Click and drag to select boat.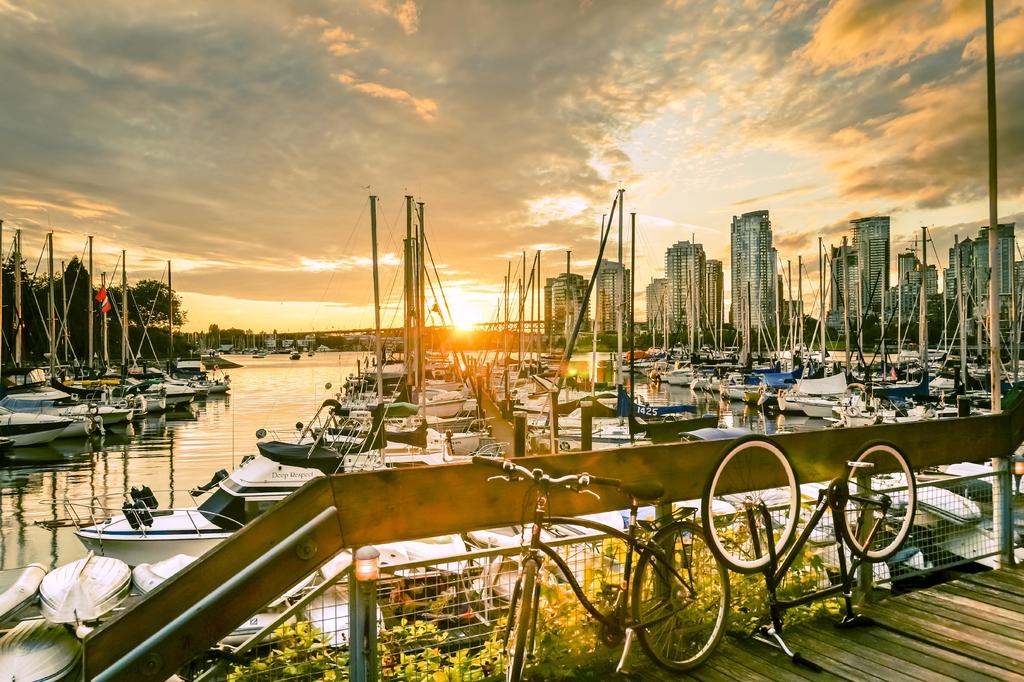
Selection: box(0, 403, 314, 453).
